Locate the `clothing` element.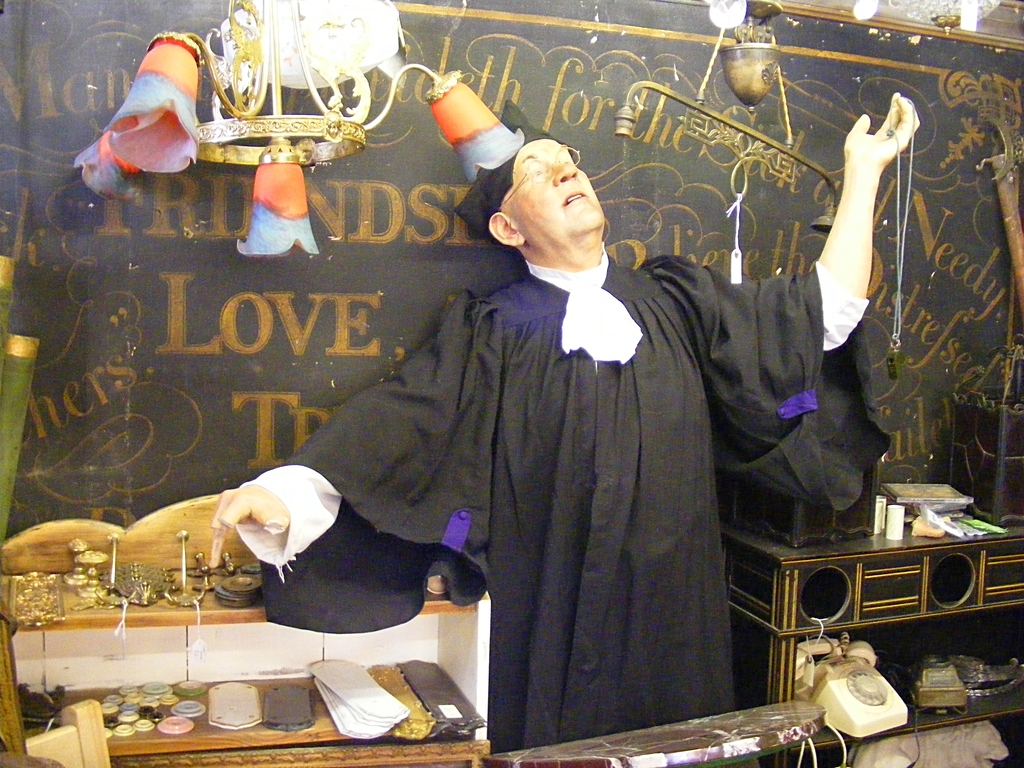
Element bbox: 243/244/897/748.
